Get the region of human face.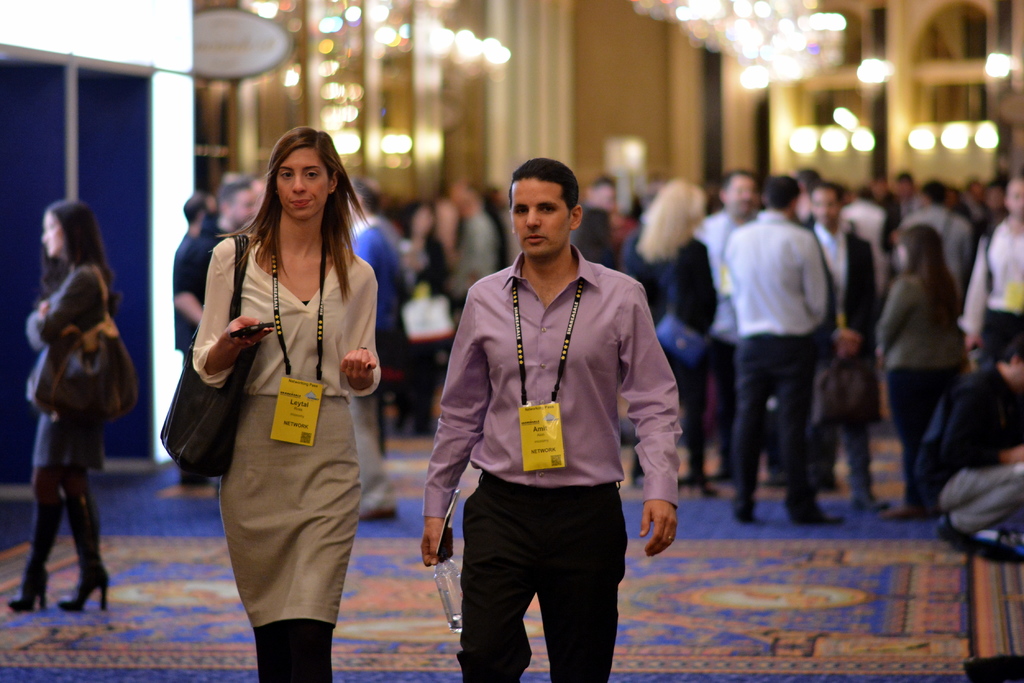
select_region(275, 140, 333, 222).
